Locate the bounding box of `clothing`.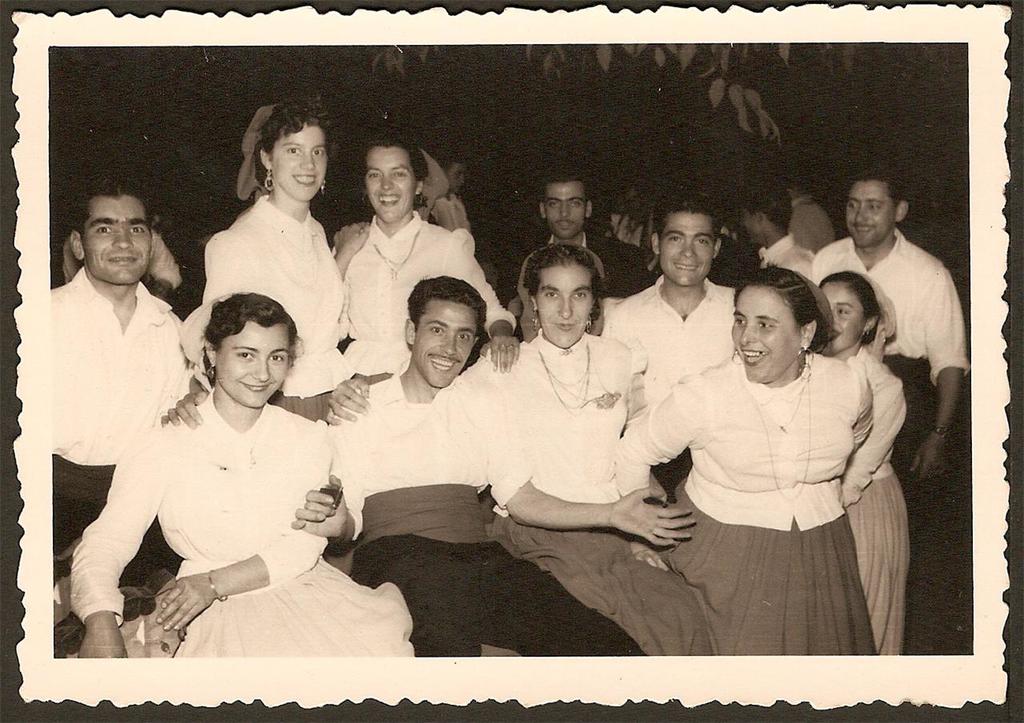
Bounding box: <bbox>322, 377, 534, 557</bbox>.
